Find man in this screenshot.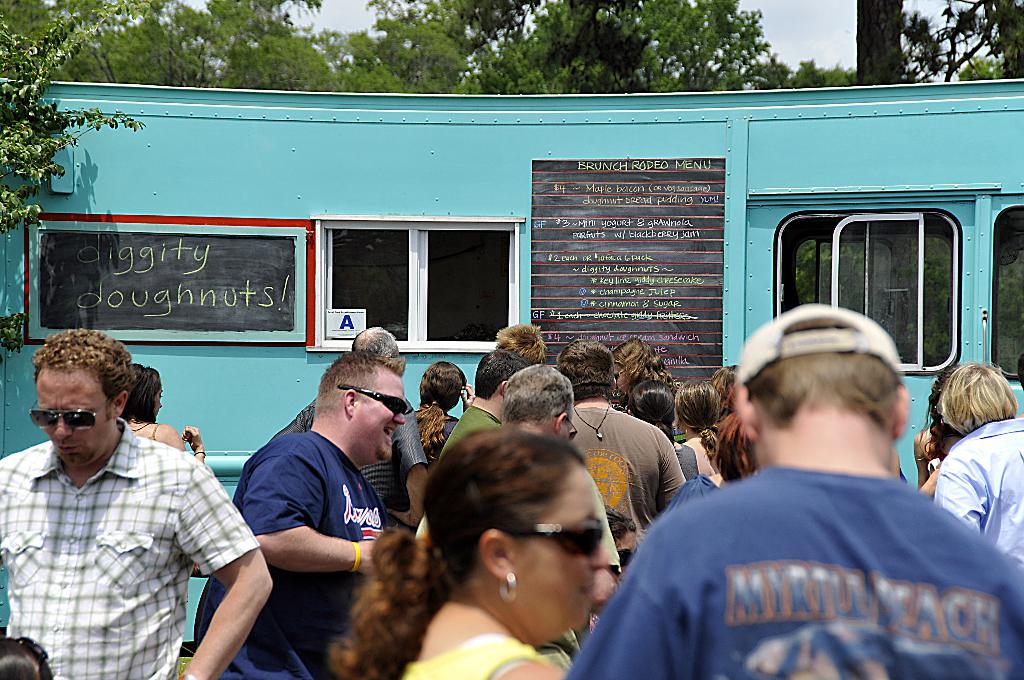
The bounding box for man is locate(493, 324, 551, 363).
